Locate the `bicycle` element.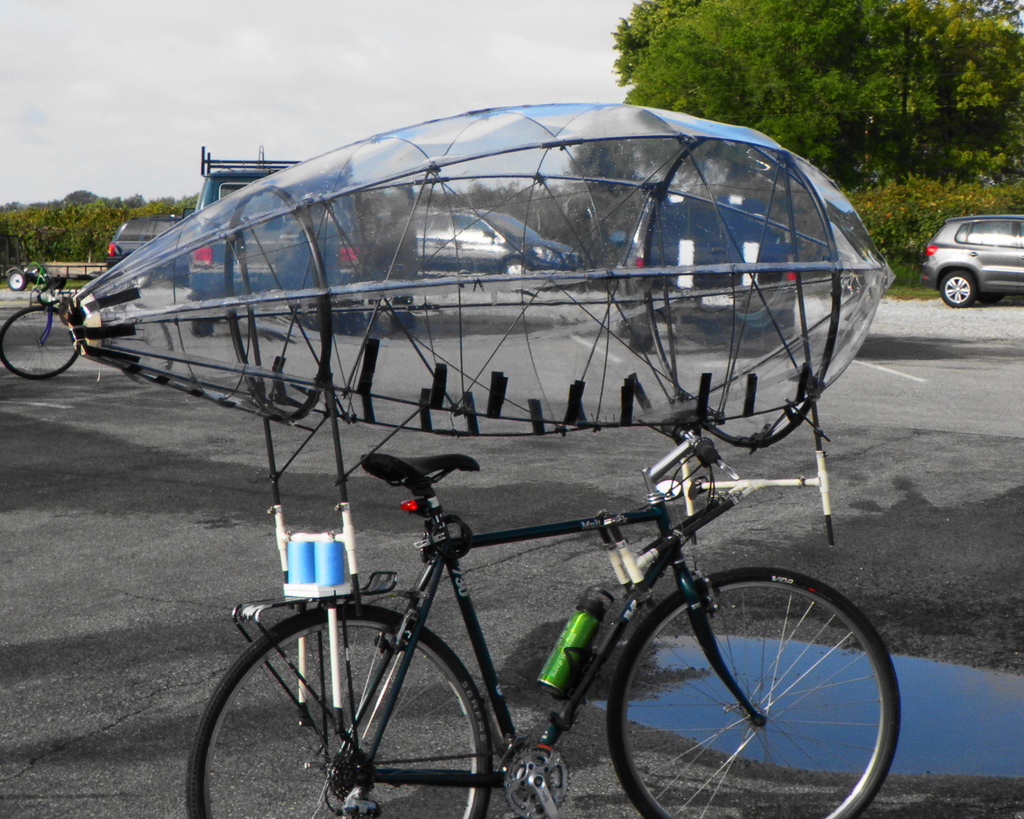
Element bbox: <bbox>175, 421, 905, 818</bbox>.
